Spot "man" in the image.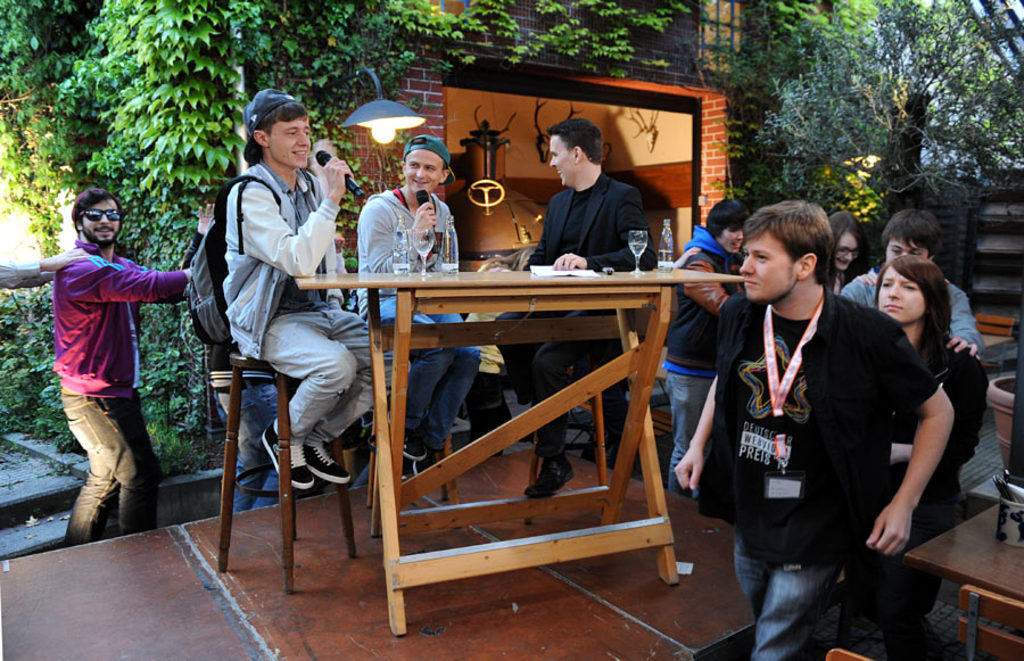
"man" found at {"x1": 833, "y1": 209, "x2": 984, "y2": 362}.
